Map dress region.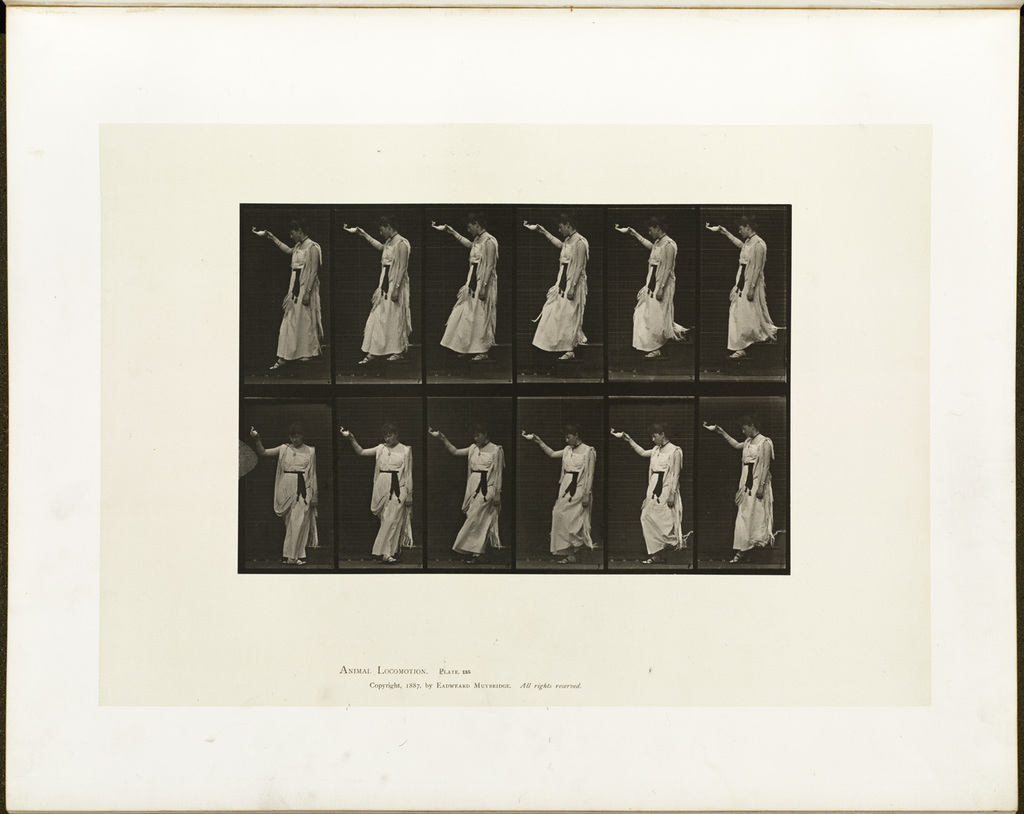
Mapped to BBox(437, 235, 498, 355).
